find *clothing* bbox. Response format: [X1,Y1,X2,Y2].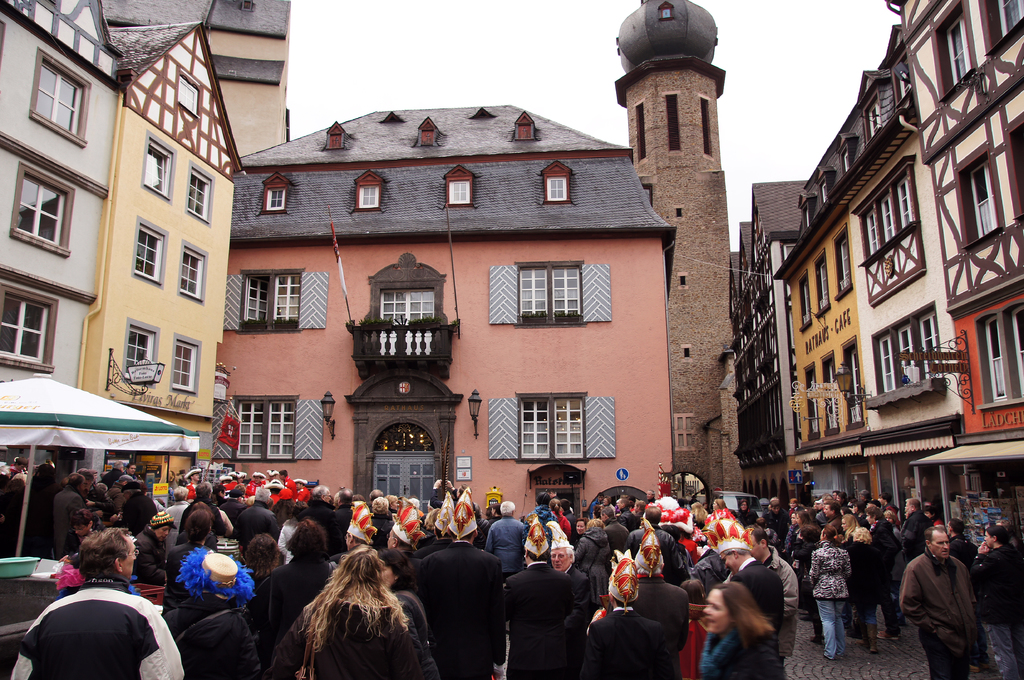
[568,529,583,546].
